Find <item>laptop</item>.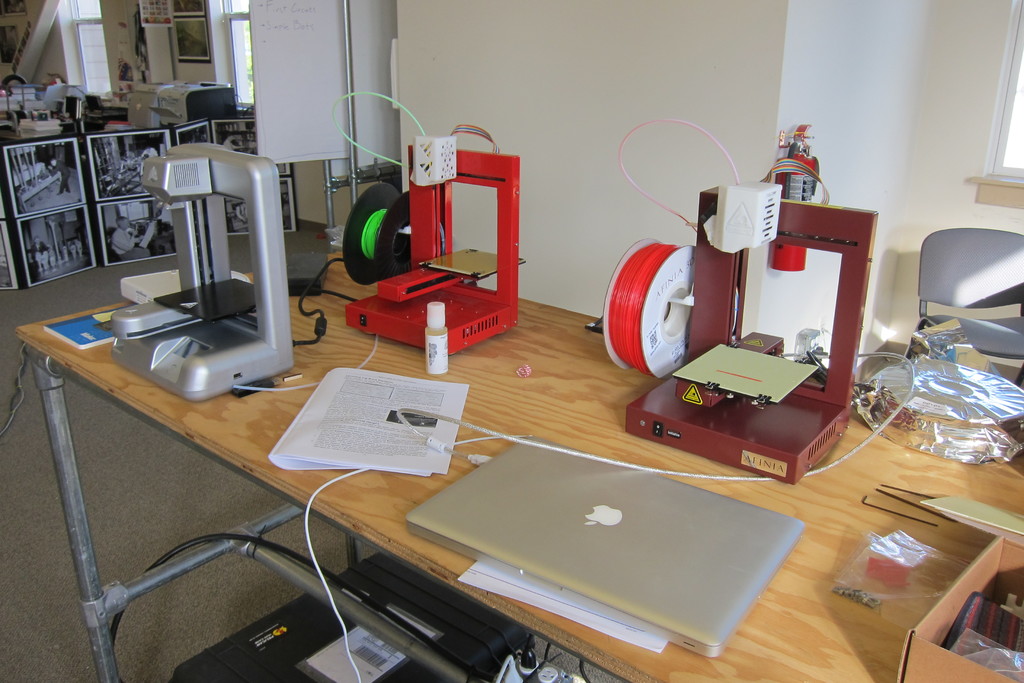
[x1=415, y1=431, x2=817, y2=661].
